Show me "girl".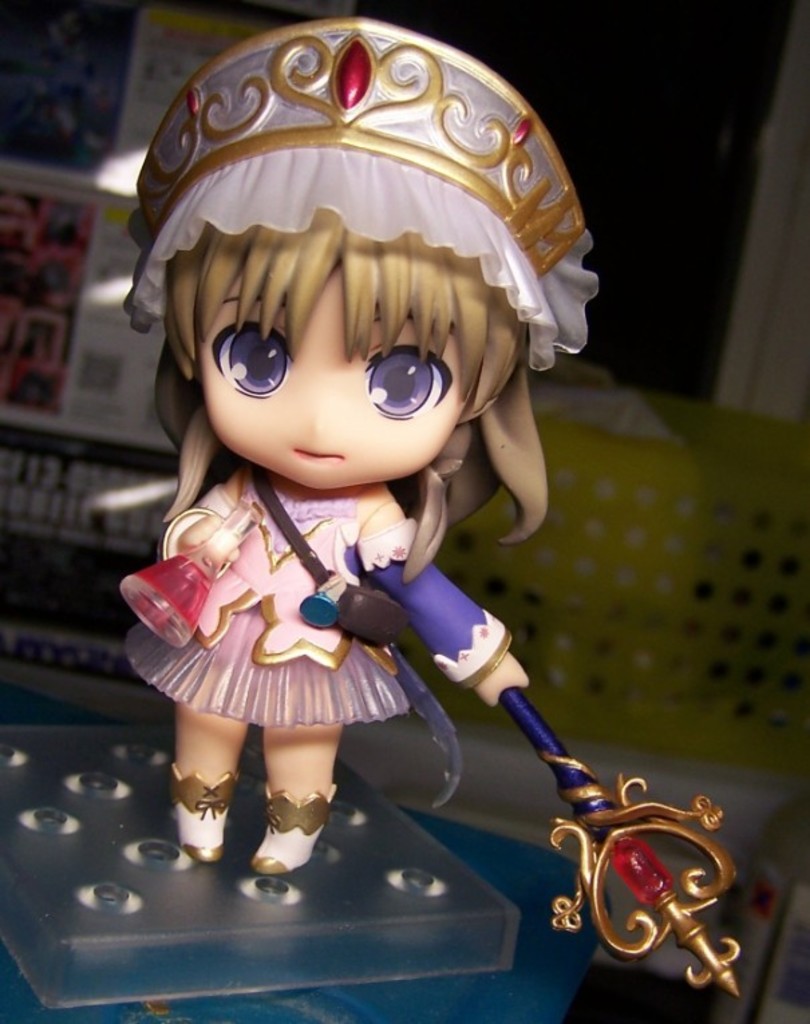
"girl" is here: region(125, 210, 558, 879).
